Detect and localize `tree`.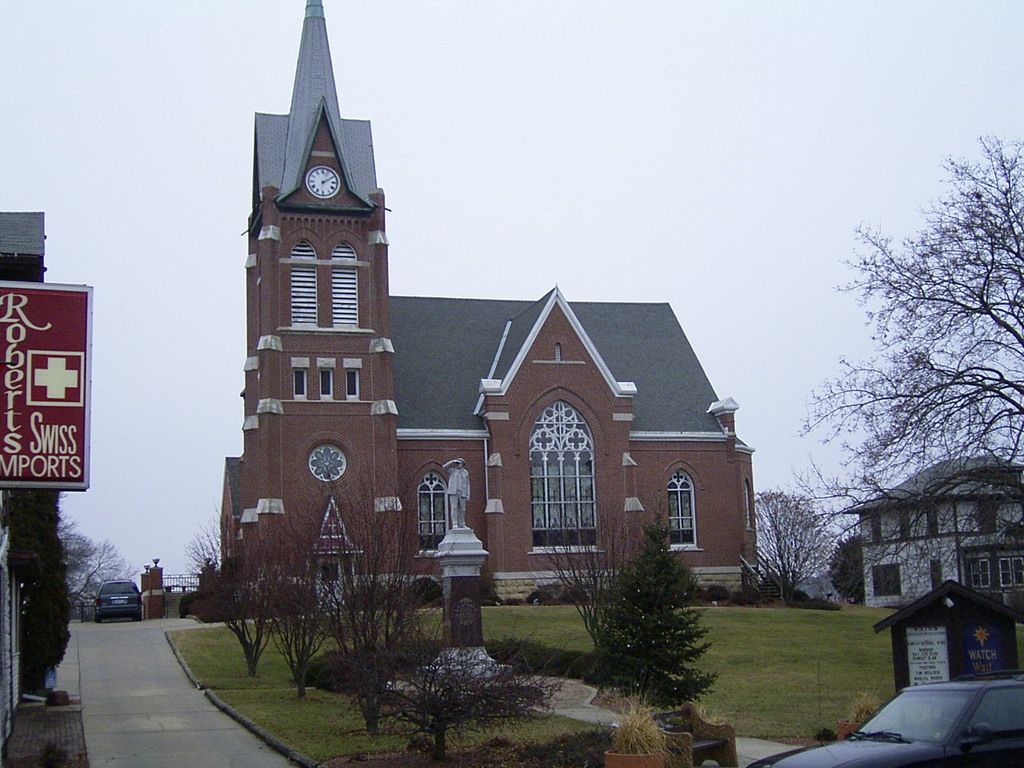
Localized at bbox(801, 134, 1023, 606).
